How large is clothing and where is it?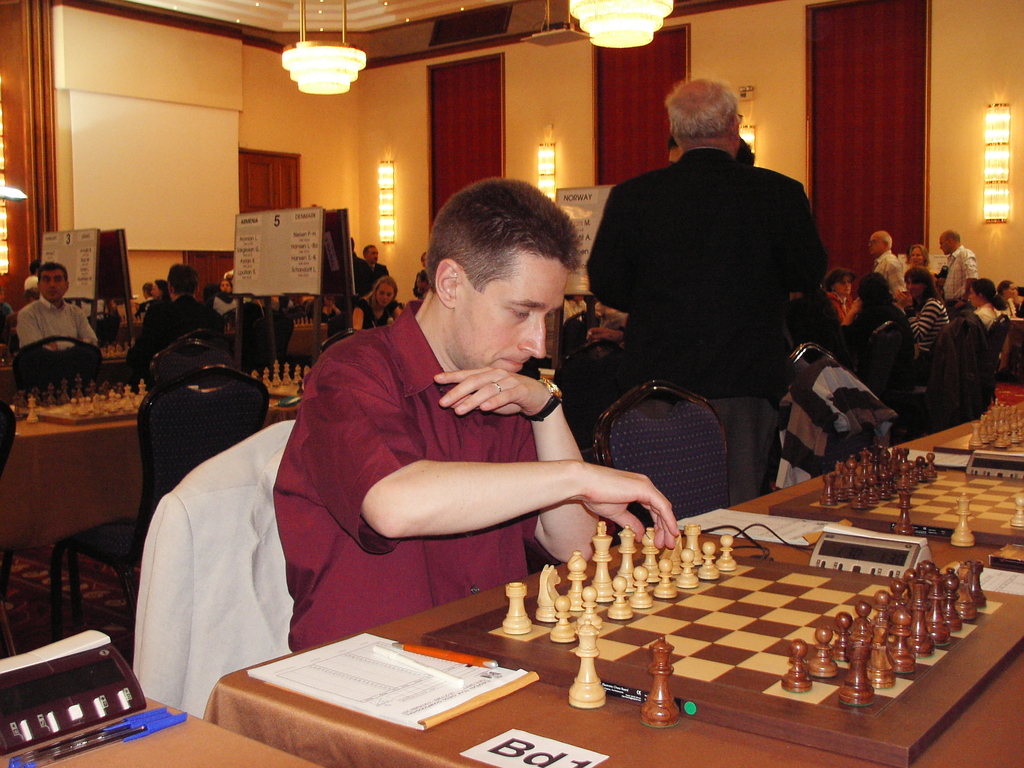
Bounding box: 911:292:952:340.
